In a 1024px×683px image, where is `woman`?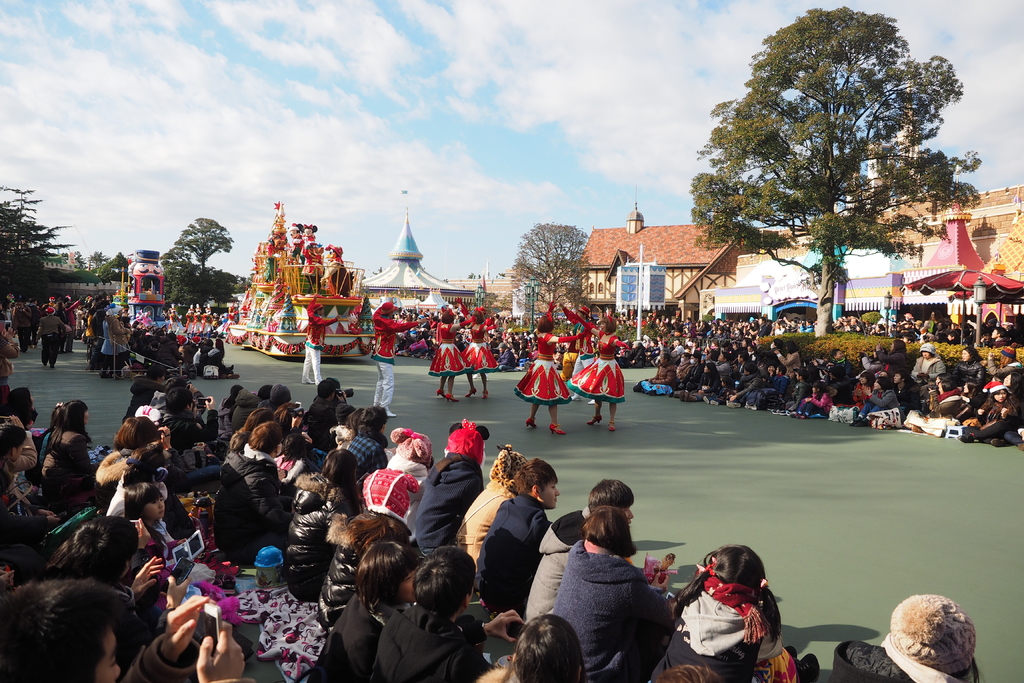
[771, 339, 801, 380].
